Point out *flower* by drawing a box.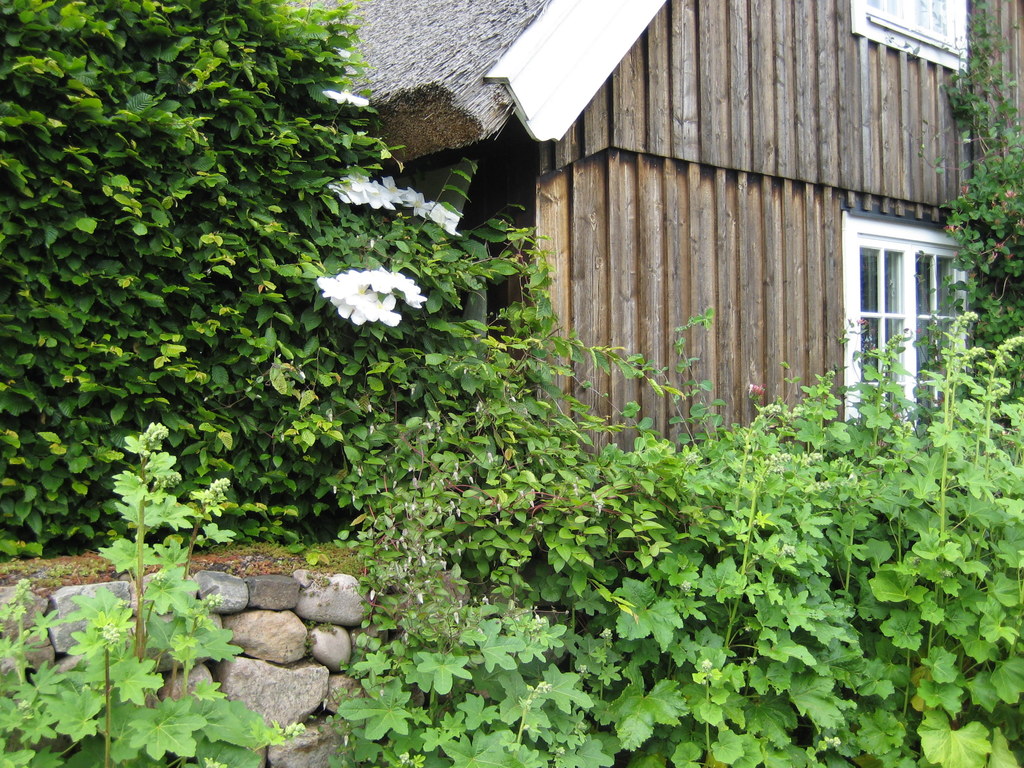
<box>319,89,367,108</box>.
